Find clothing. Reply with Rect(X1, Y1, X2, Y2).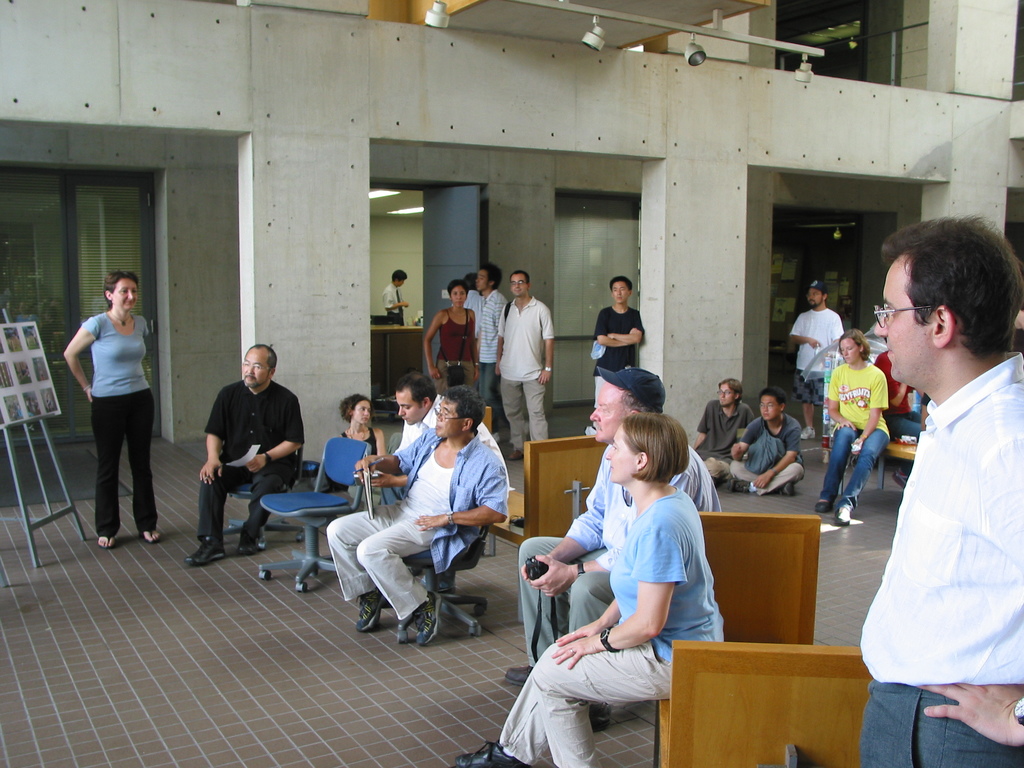
Rect(499, 484, 717, 739).
